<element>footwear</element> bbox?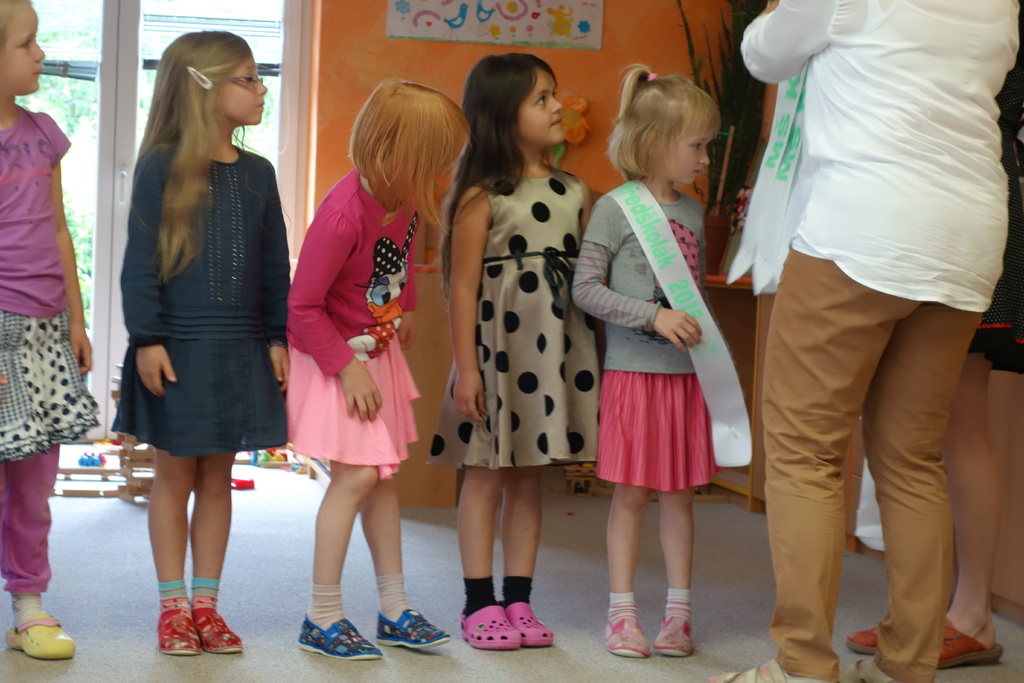
<box>193,608,244,656</box>
